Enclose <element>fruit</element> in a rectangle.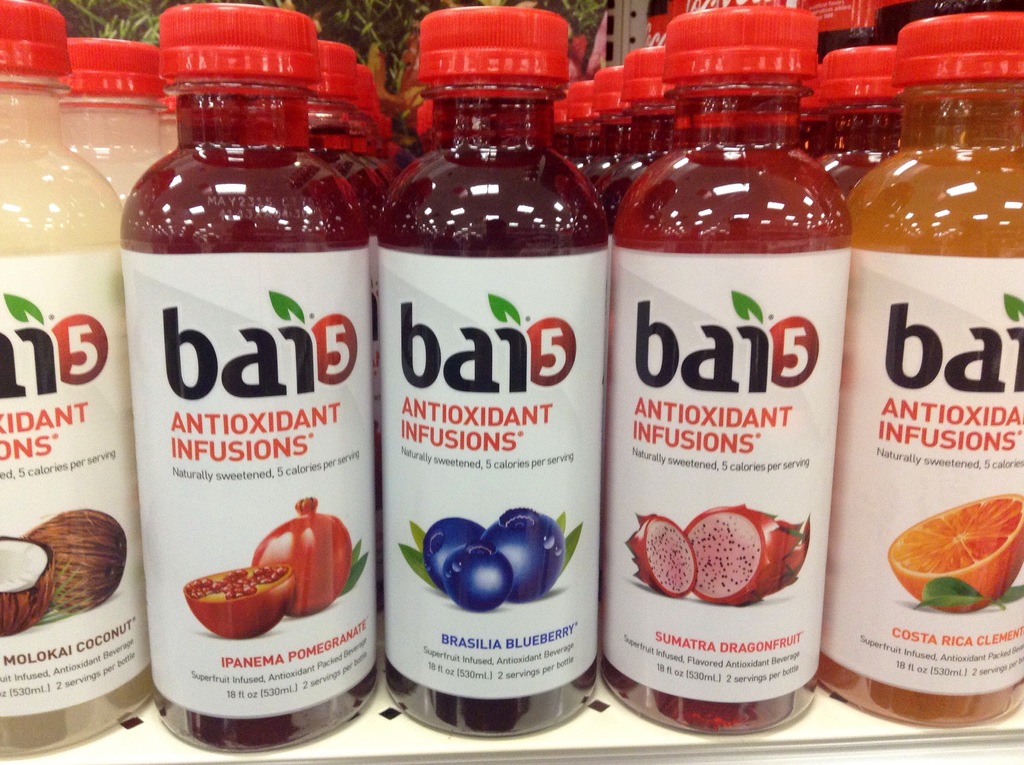
<box>251,496,355,615</box>.
